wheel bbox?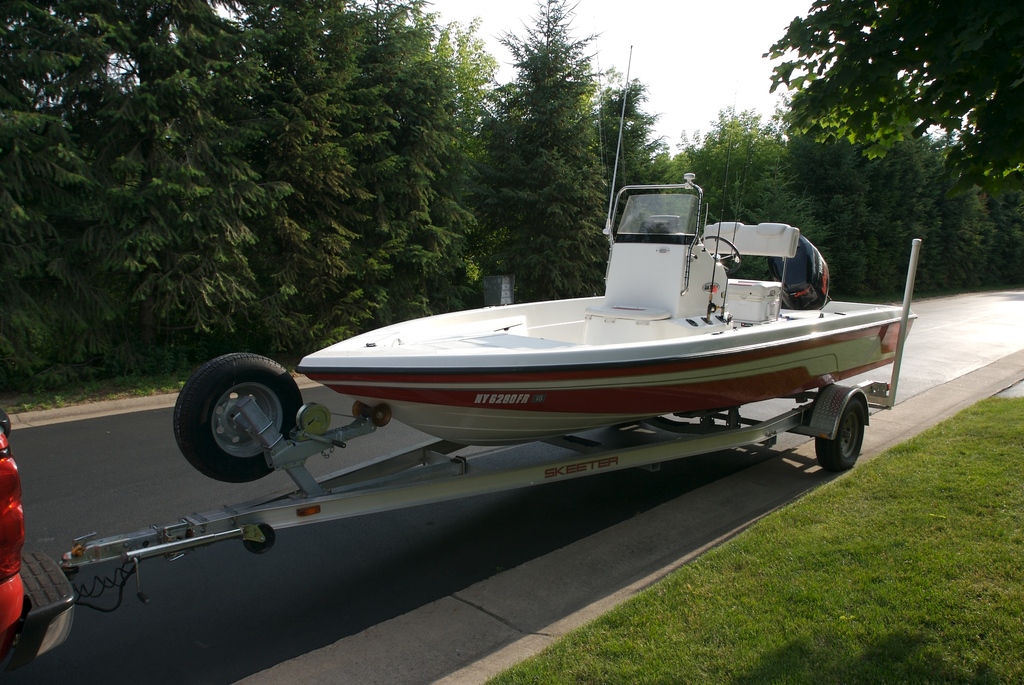
rect(243, 523, 276, 555)
